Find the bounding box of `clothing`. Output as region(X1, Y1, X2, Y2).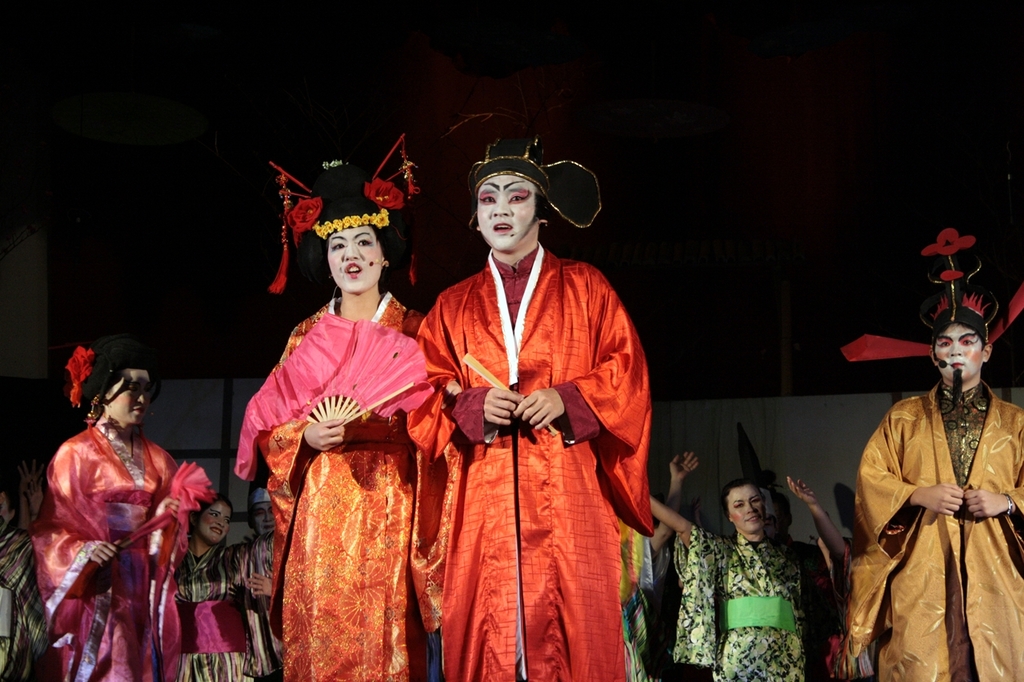
region(248, 296, 423, 681).
